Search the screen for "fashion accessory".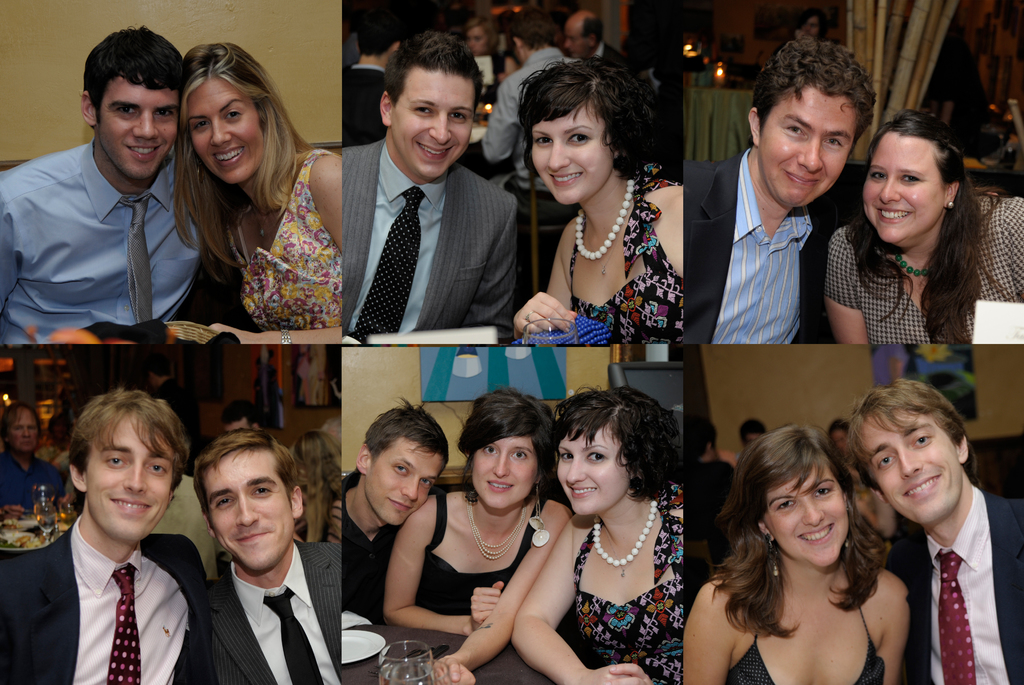
Found at [x1=572, y1=176, x2=636, y2=258].
